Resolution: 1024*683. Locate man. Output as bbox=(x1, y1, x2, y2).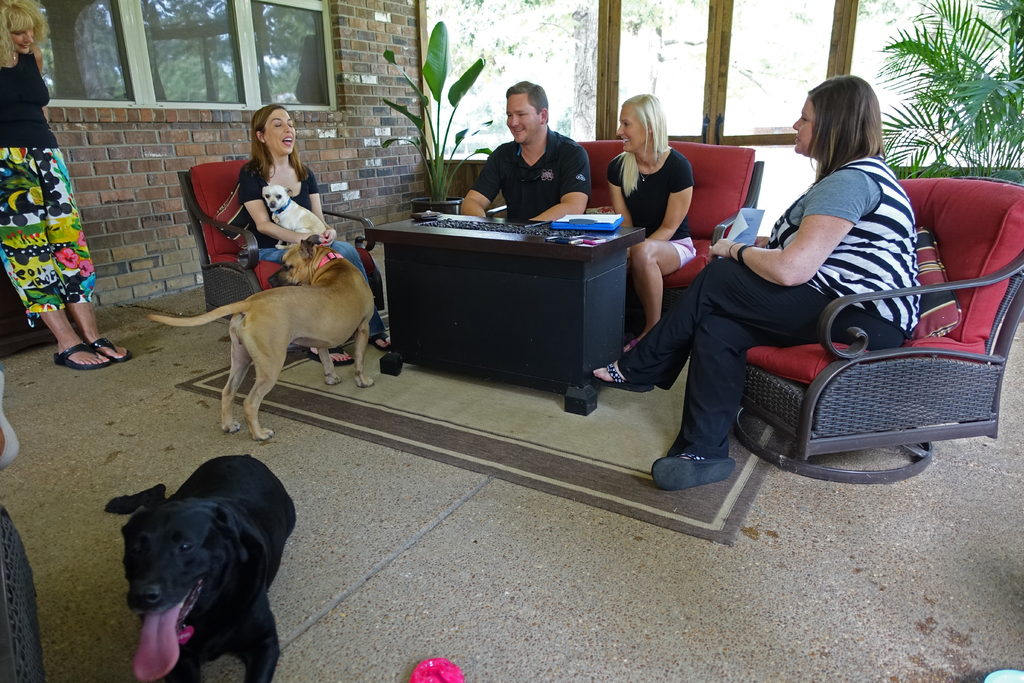
bbox=(459, 98, 611, 211).
